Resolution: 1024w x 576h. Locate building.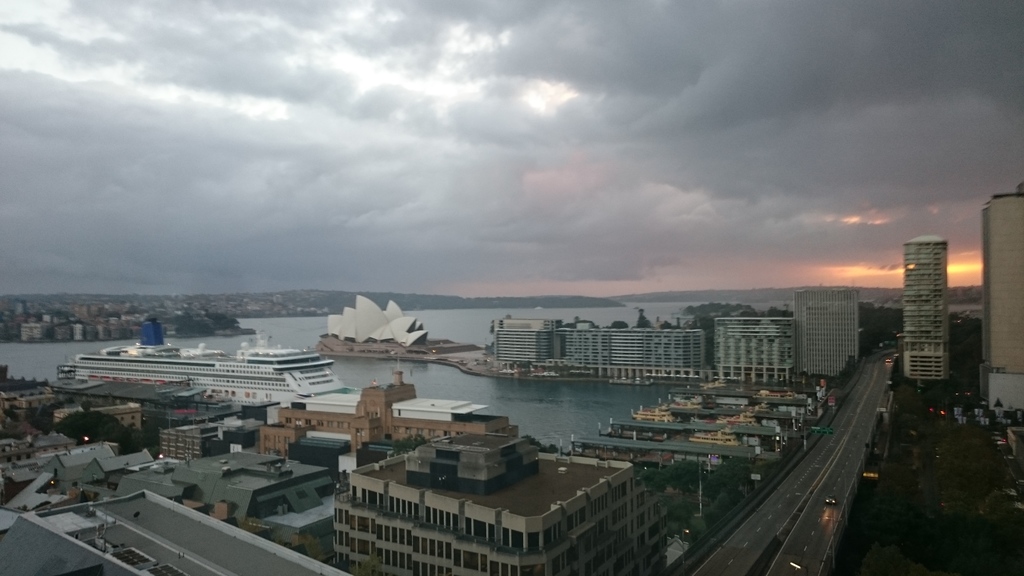
x1=788, y1=281, x2=863, y2=381.
